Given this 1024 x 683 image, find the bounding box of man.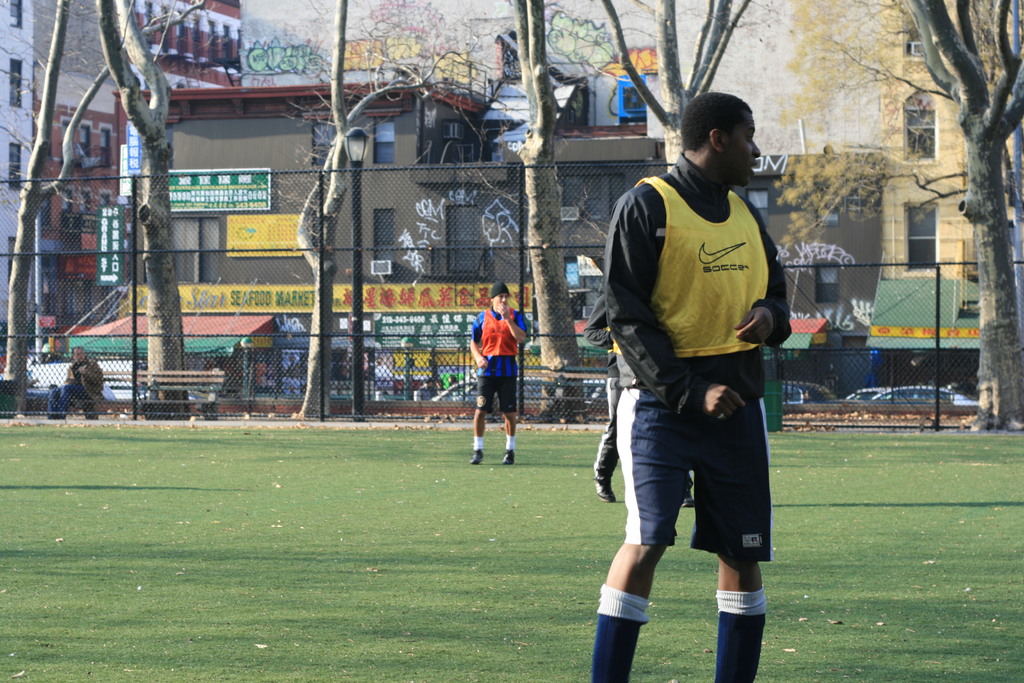
select_region(42, 332, 73, 363).
